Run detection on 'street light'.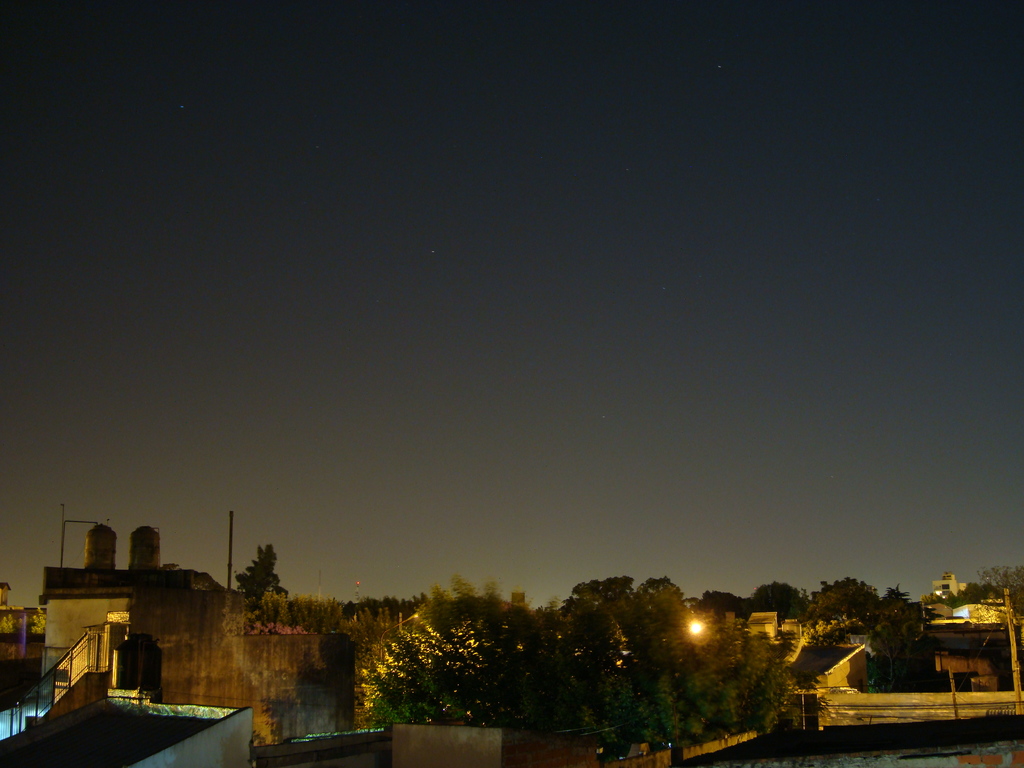
Result: bbox=[685, 611, 703, 643].
